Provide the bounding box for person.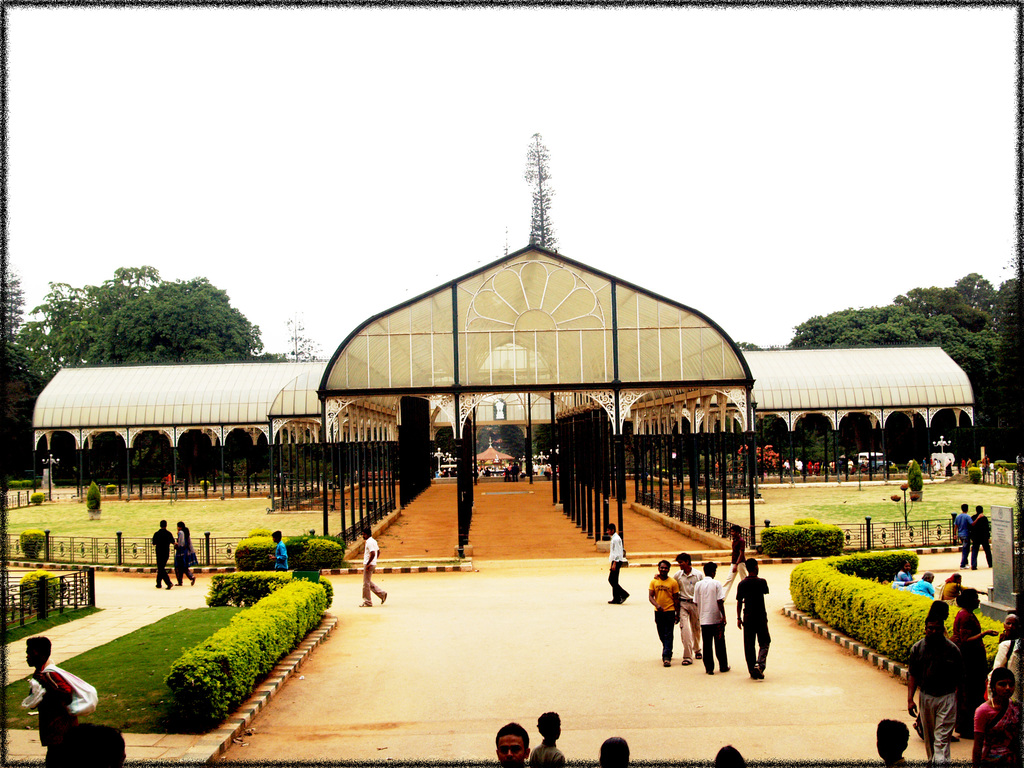
Rect(735, 552, 781, 687).
